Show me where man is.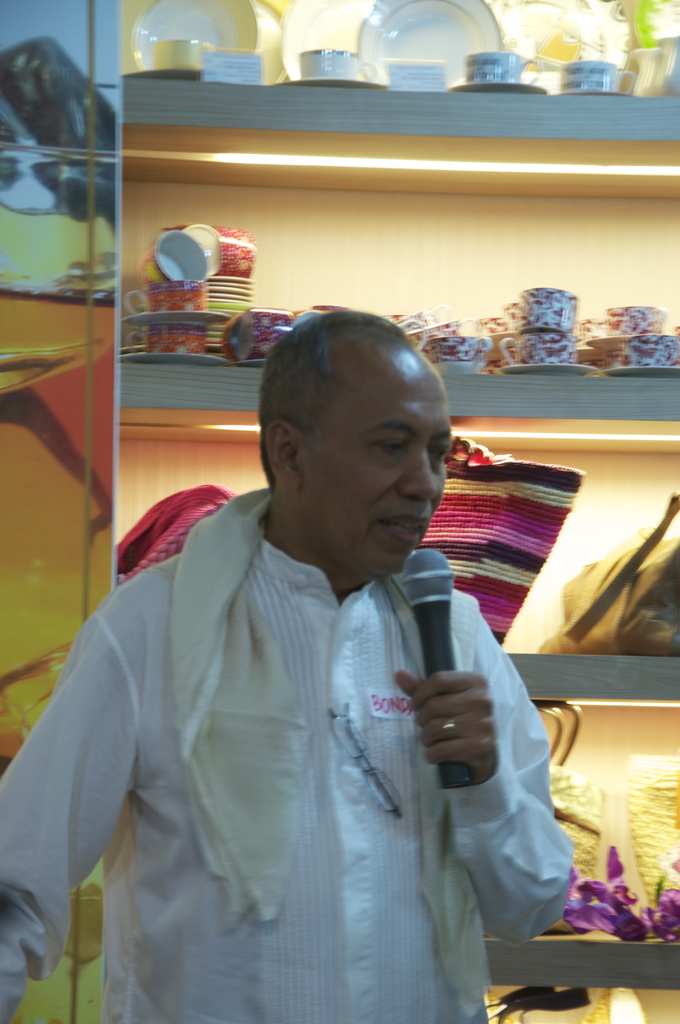
man is at <region>0, 310, 572, 1023</region>.
